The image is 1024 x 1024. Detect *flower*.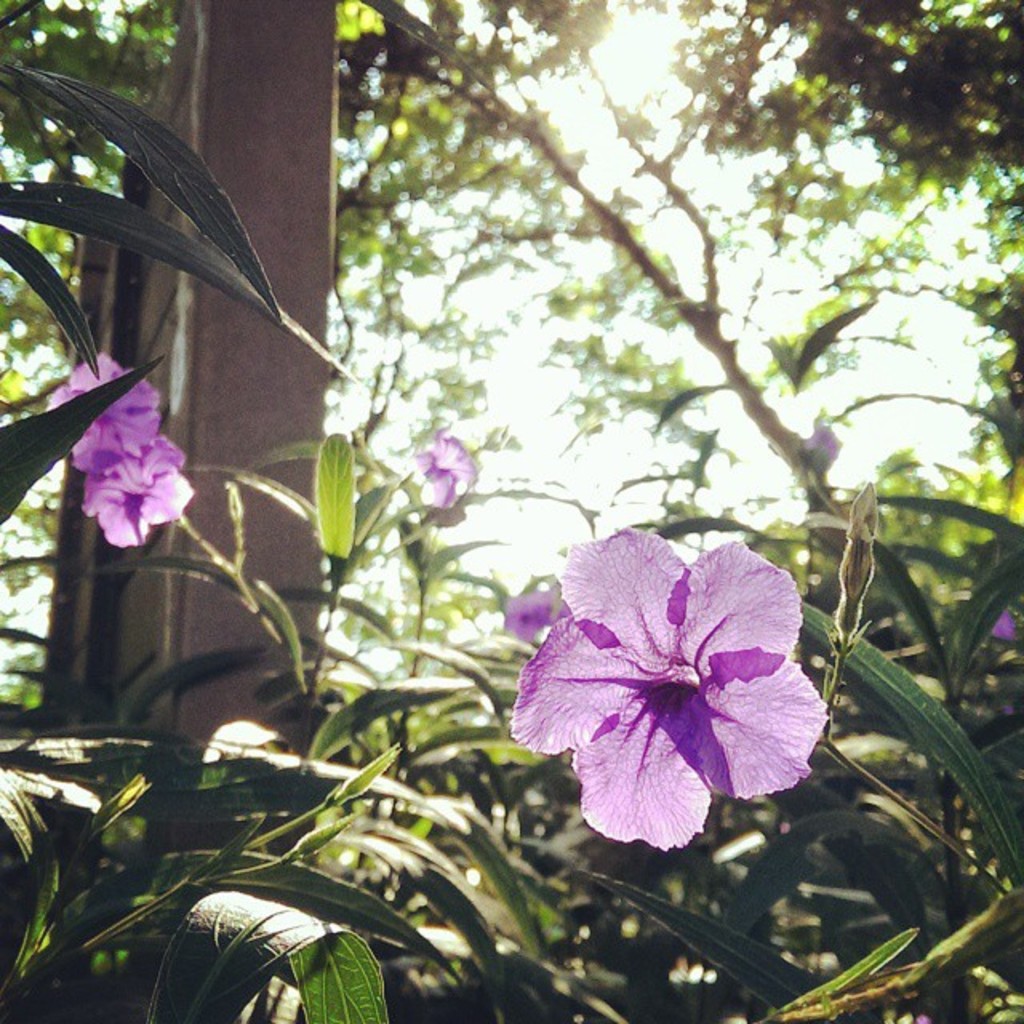
Detection: <bbox>406, 426, 475, 518</bbox>.
